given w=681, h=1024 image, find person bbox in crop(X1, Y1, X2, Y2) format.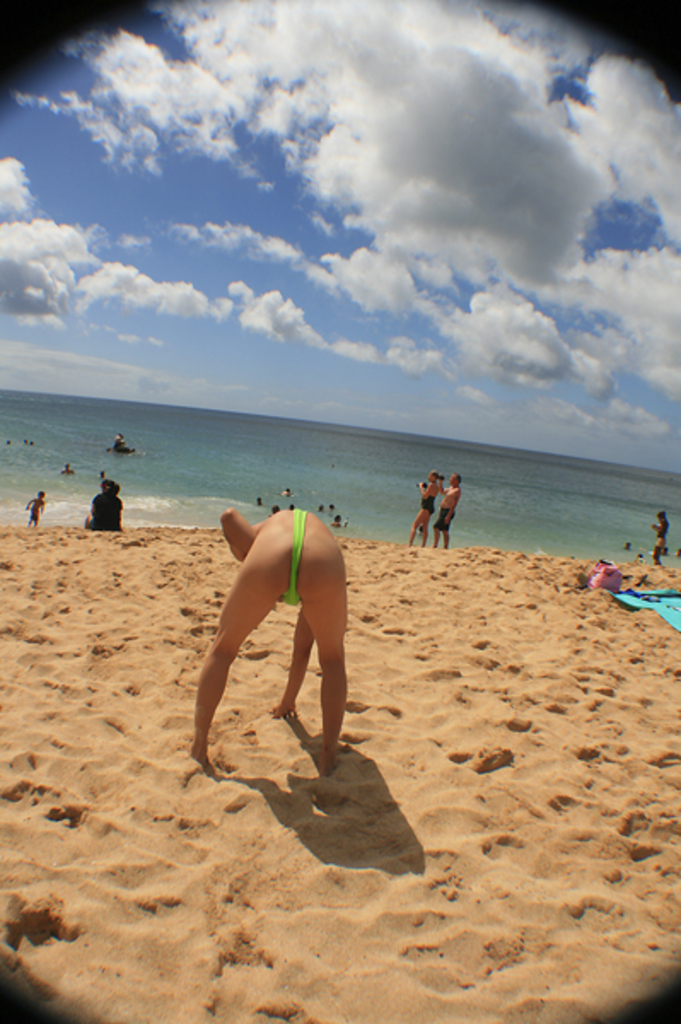
crop(193, 510, 333, 763).
